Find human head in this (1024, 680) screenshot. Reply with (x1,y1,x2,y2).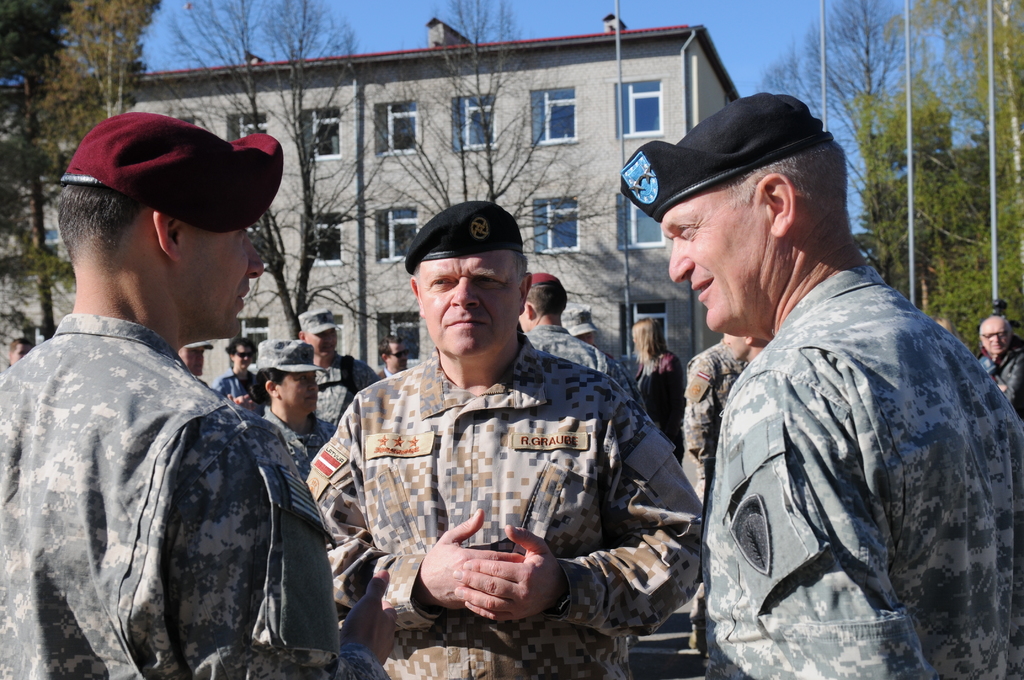
(8,337,35,365).
